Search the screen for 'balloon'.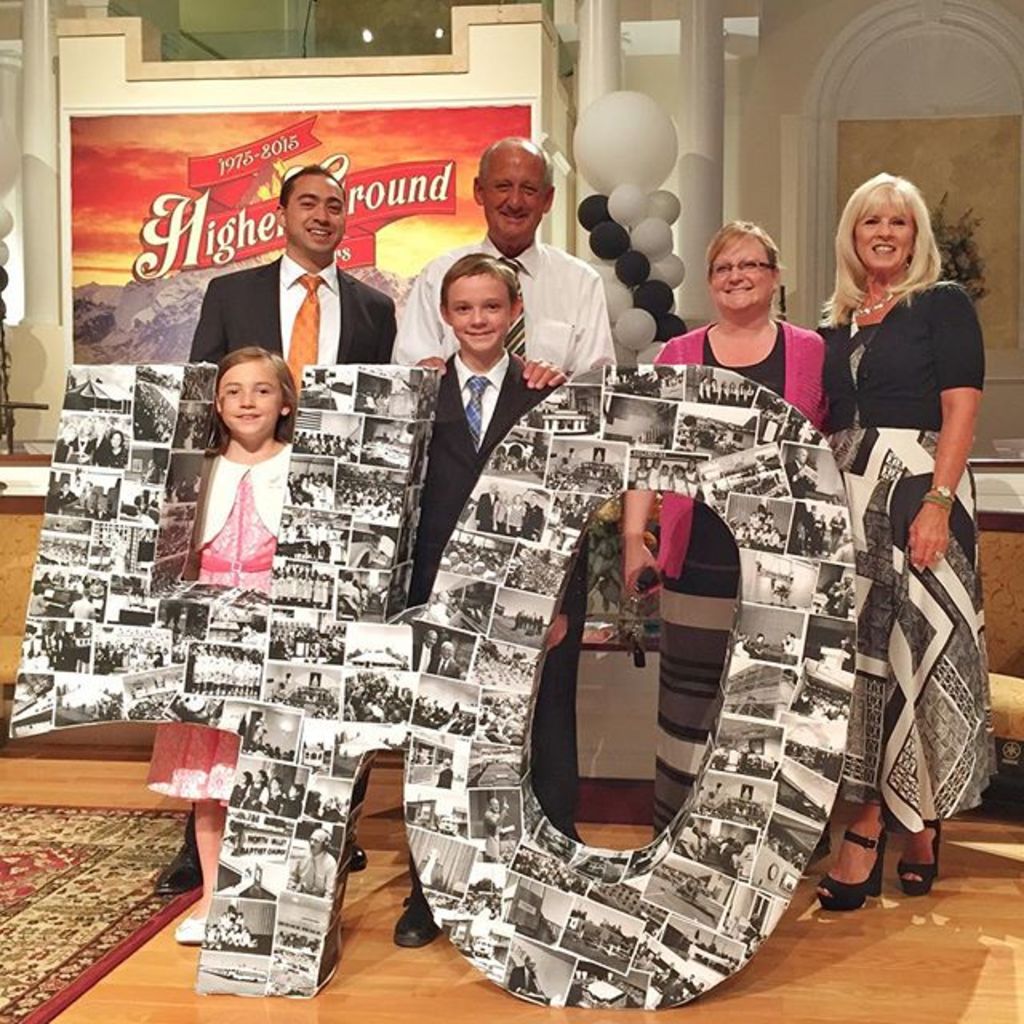
Found at {"x1": 610, "y1": 342, "x2": 637, "y2": 370}.
